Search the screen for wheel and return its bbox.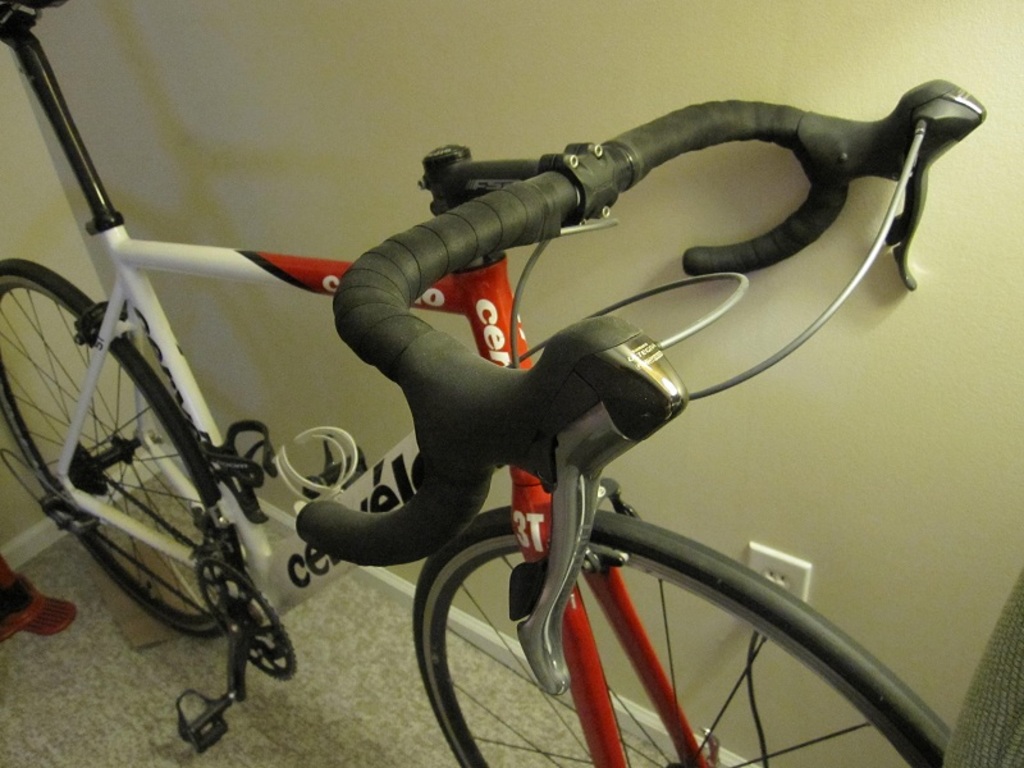
Found: (left=0, top=256, right=233, bottom=637).
